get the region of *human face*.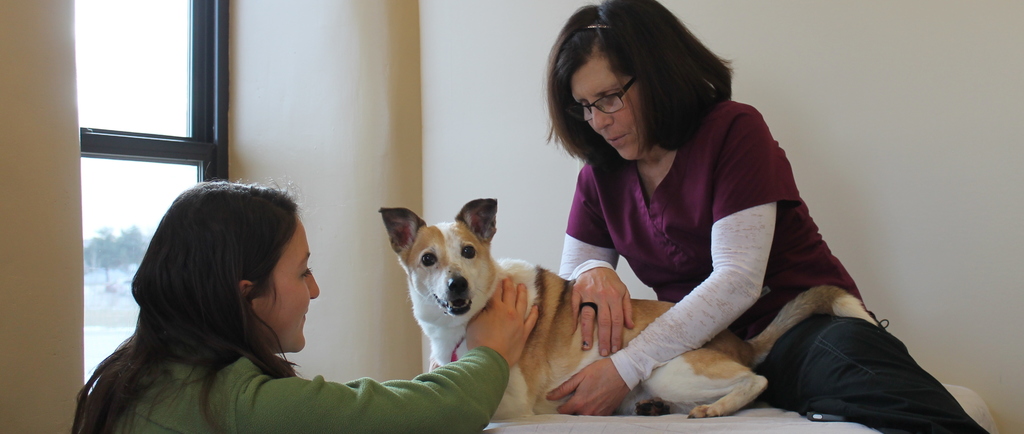
pyautogui.locateOnScreen(578, 74, 665, 161).
